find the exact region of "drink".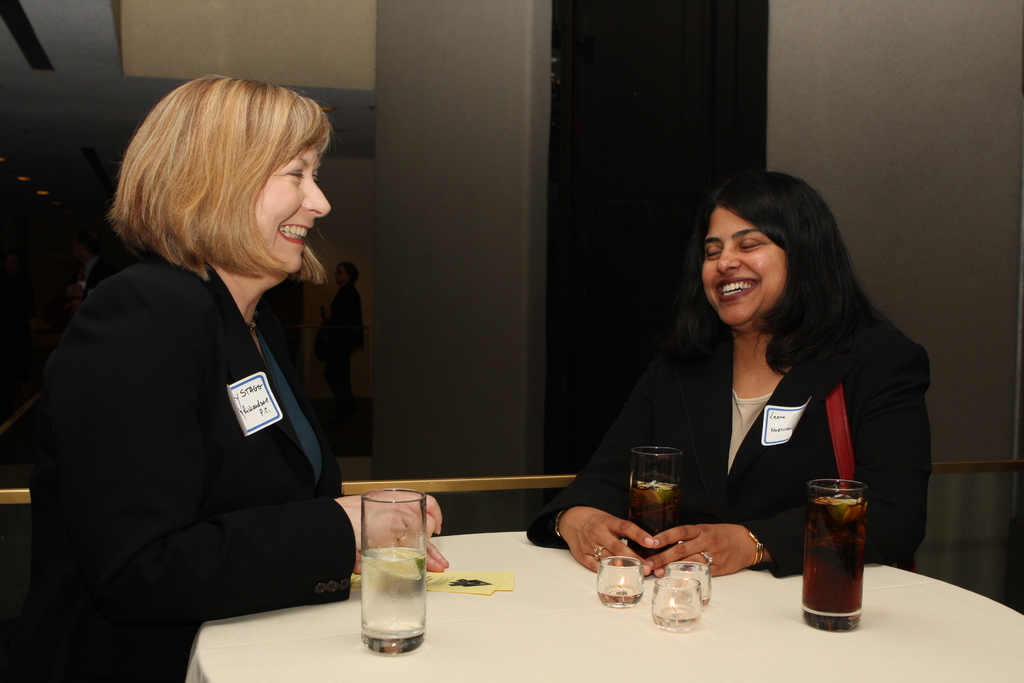
Exact region: (353, 545, 423, 637).
